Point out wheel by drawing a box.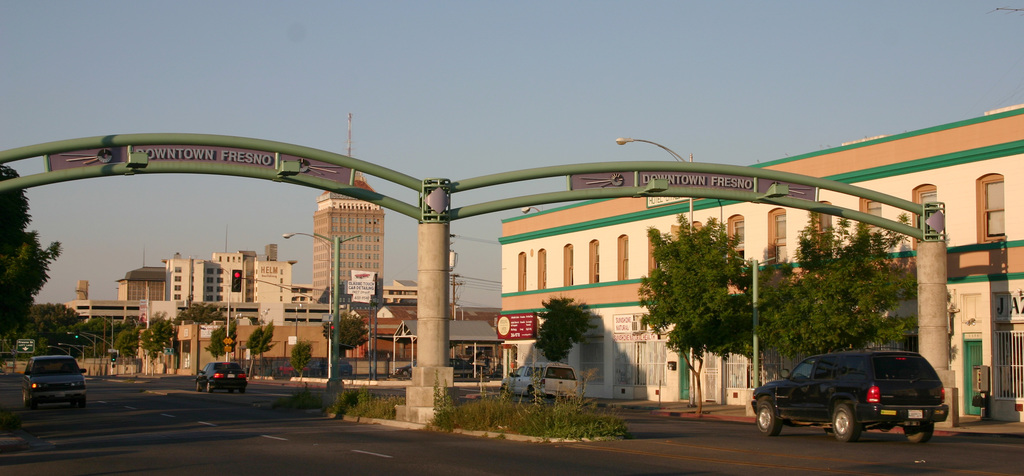
828:397:864:445.
